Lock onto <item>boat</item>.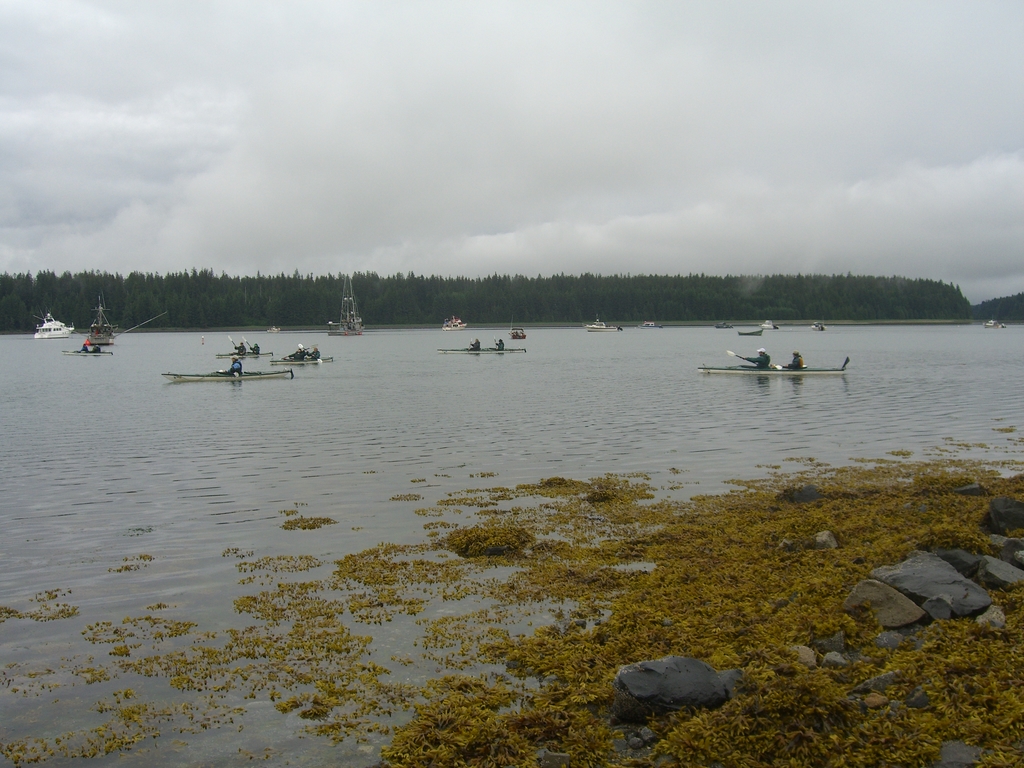
Locked: (left=41, top=311, right=77, bottom=340).
